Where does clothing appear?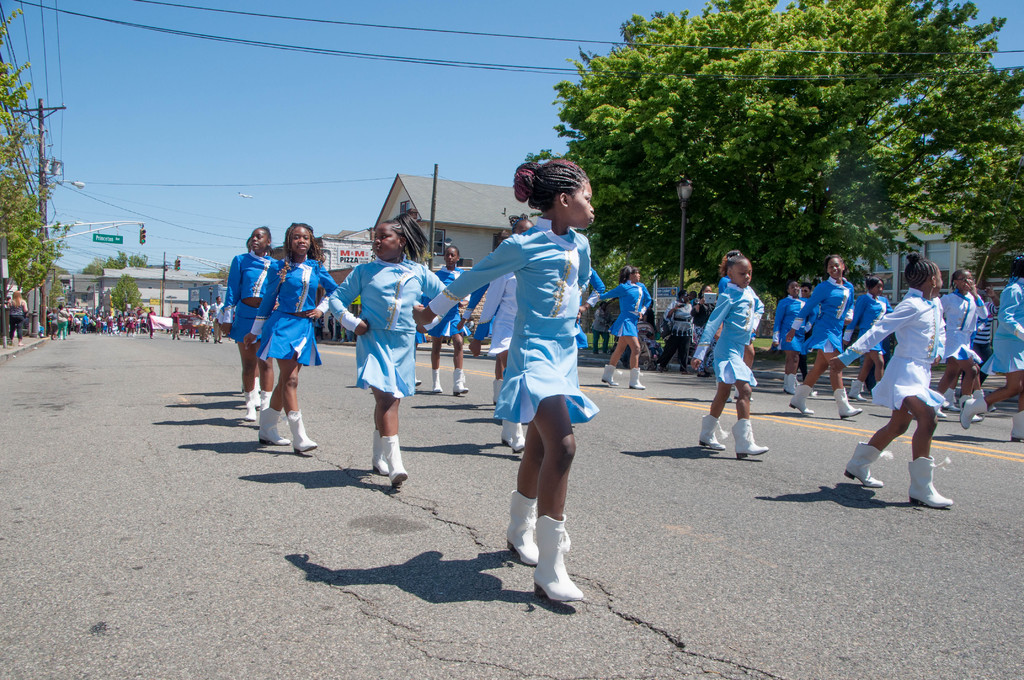
Appears at [120, 318, 129, 338].
